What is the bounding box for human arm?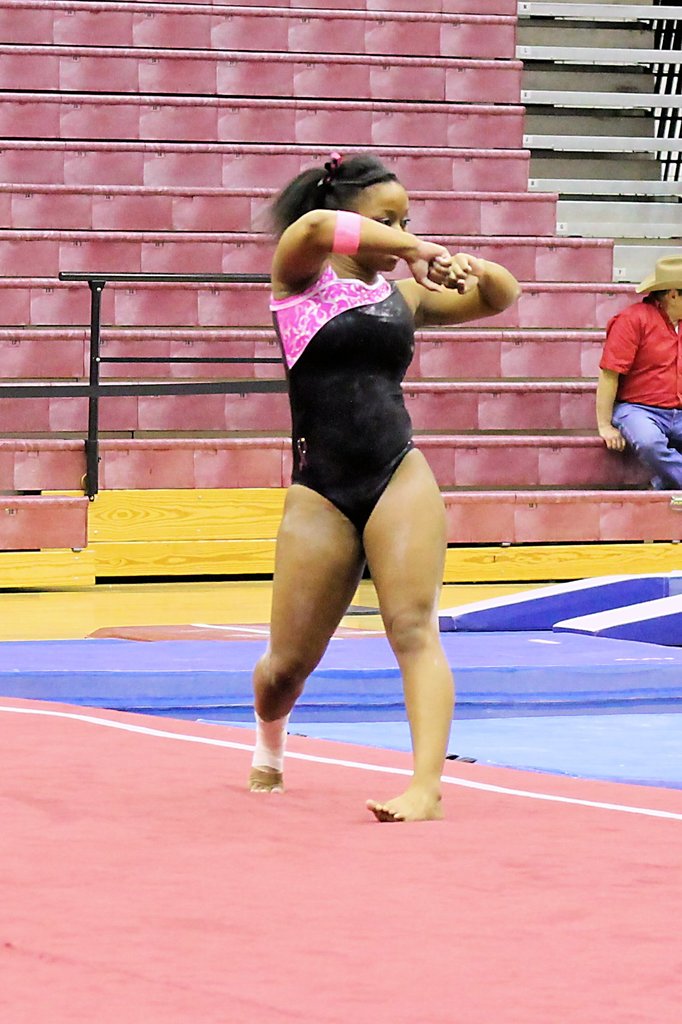
<region>271, 210, 440, 290</region>.
